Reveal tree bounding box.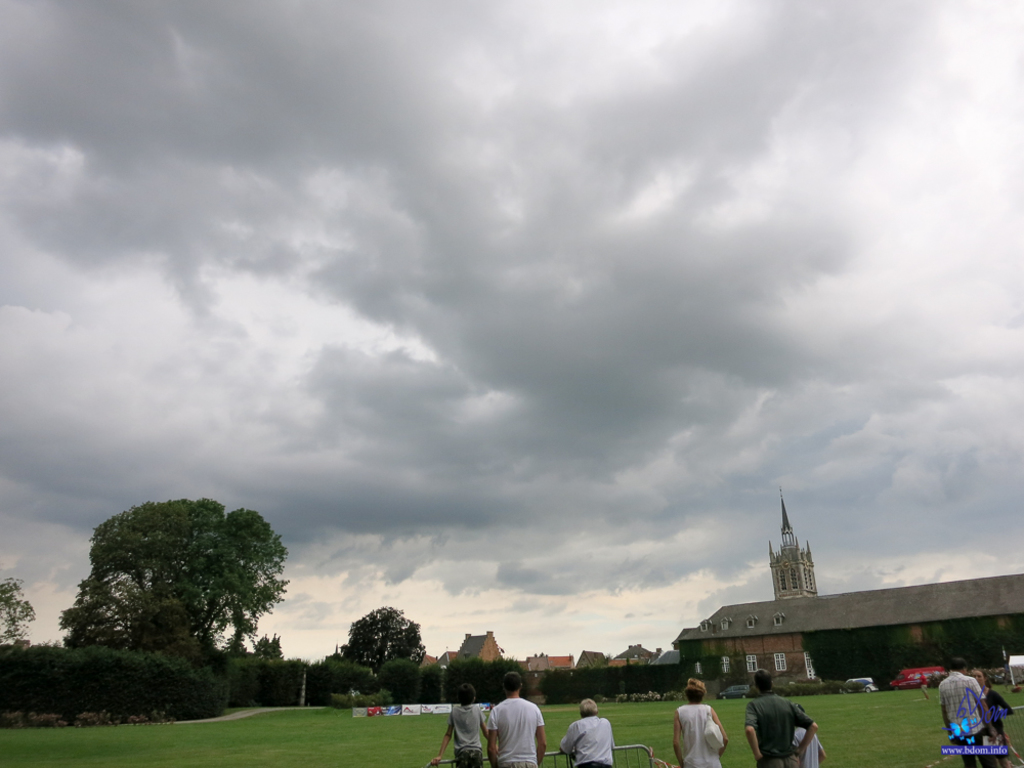
Revealed: select_region(343, 602, 424, 670).
